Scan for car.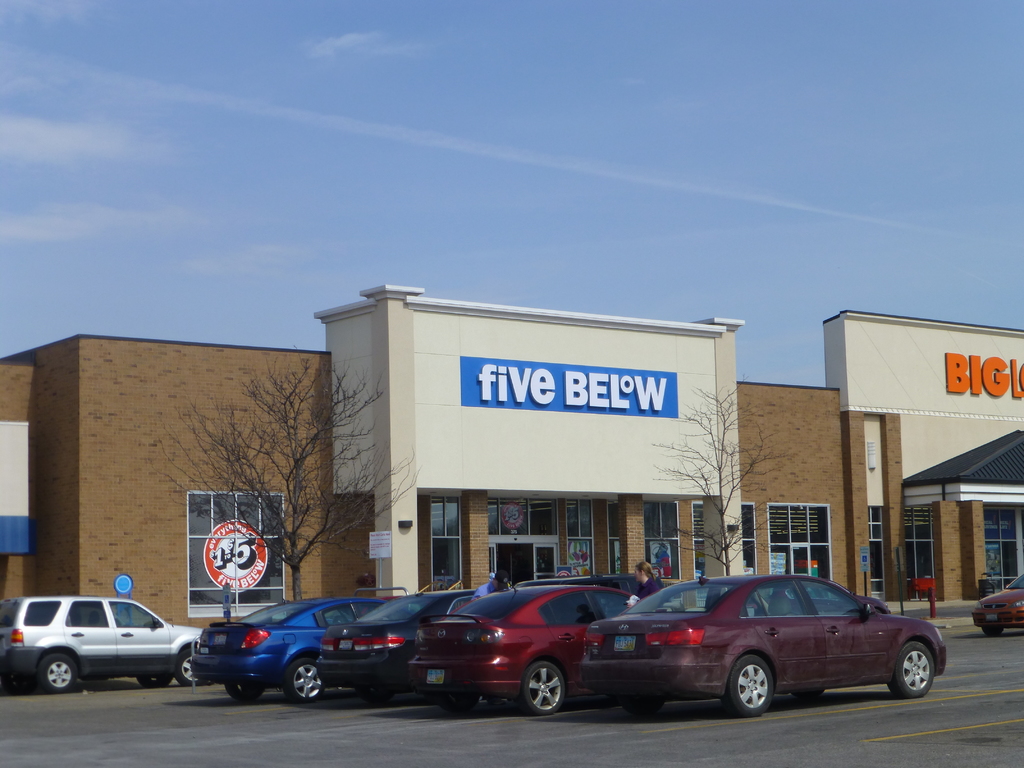
Scan result: l=410, t=582, r=640, b=715.
